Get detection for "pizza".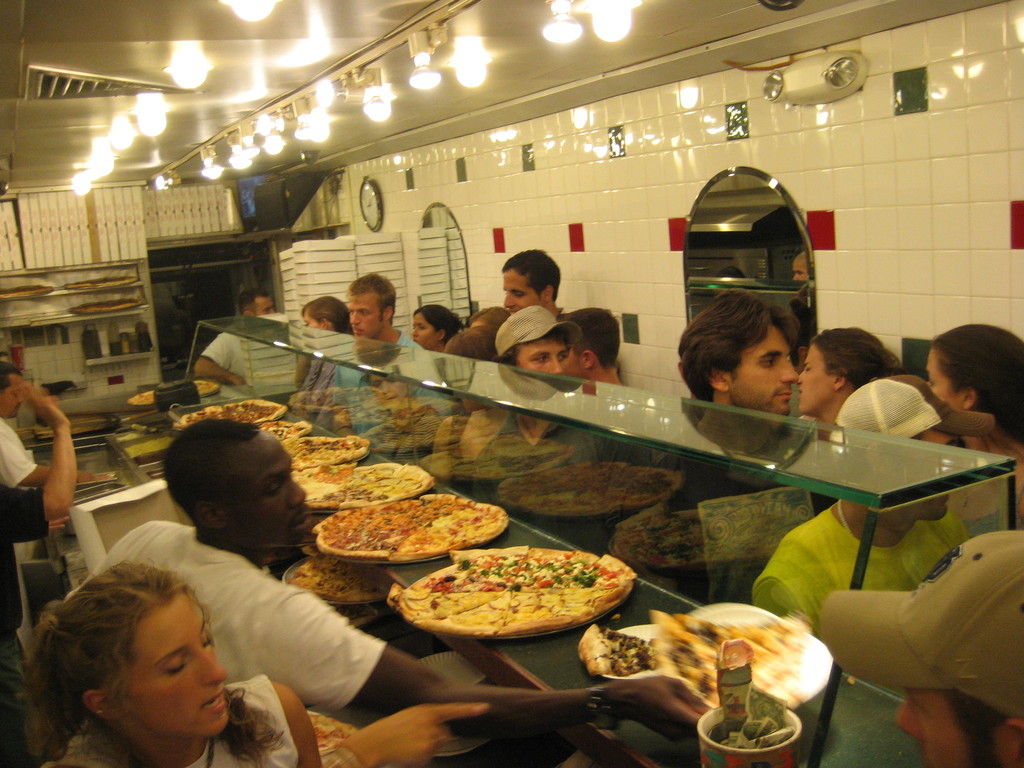
Detection: select_region(283, 433, 365, 461).
